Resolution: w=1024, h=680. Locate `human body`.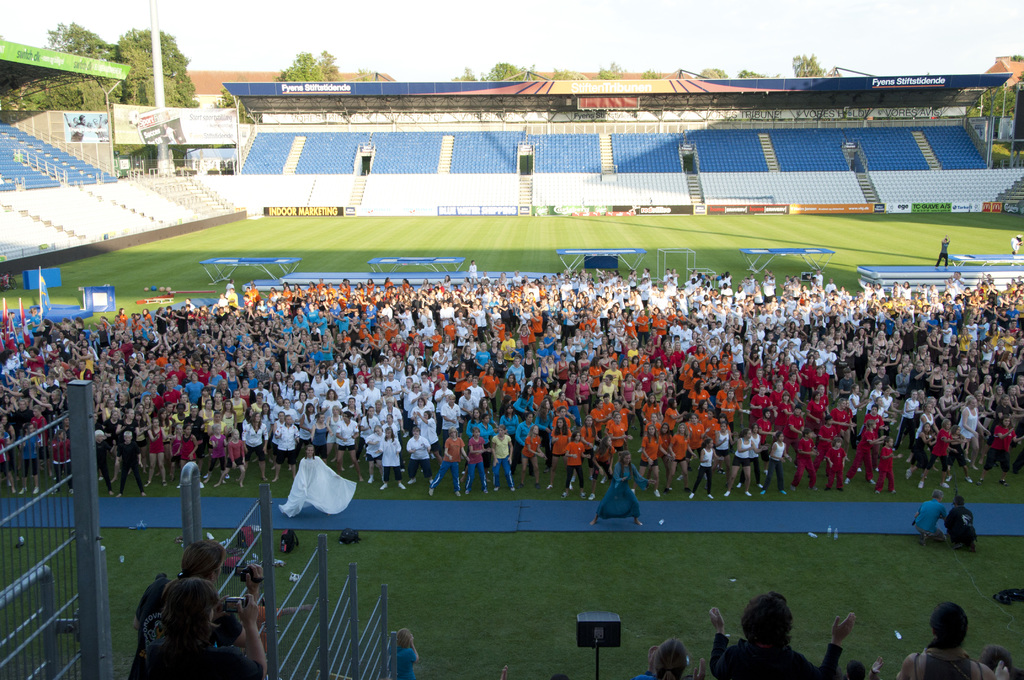
box=[977, 282, 981, 287].
